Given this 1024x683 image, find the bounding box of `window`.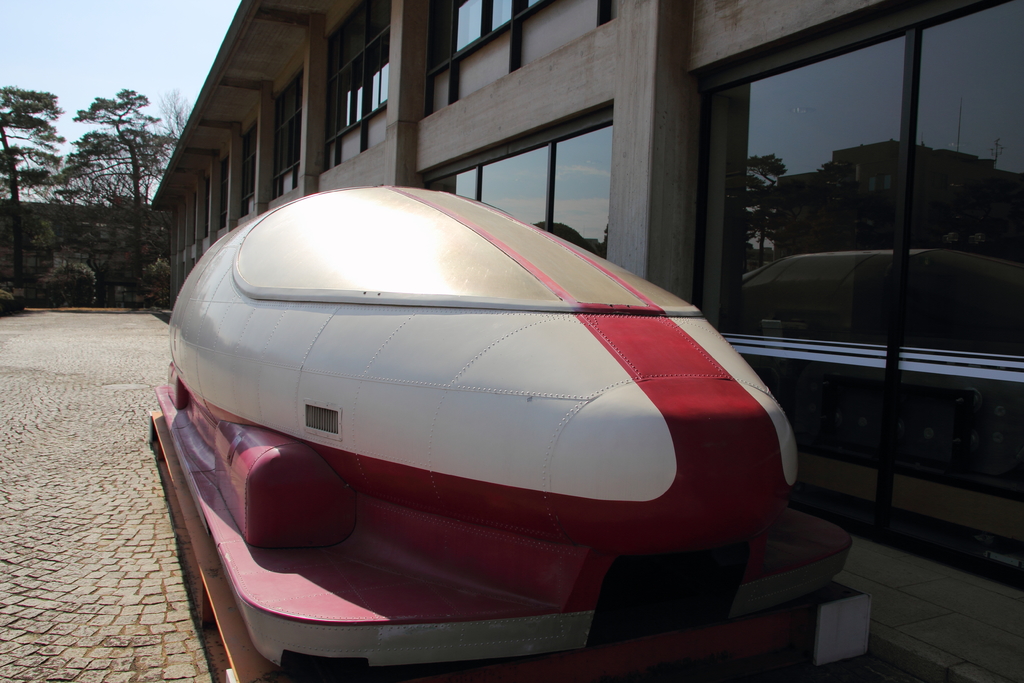
[left=687, top=11, right=988, bottom=325].
